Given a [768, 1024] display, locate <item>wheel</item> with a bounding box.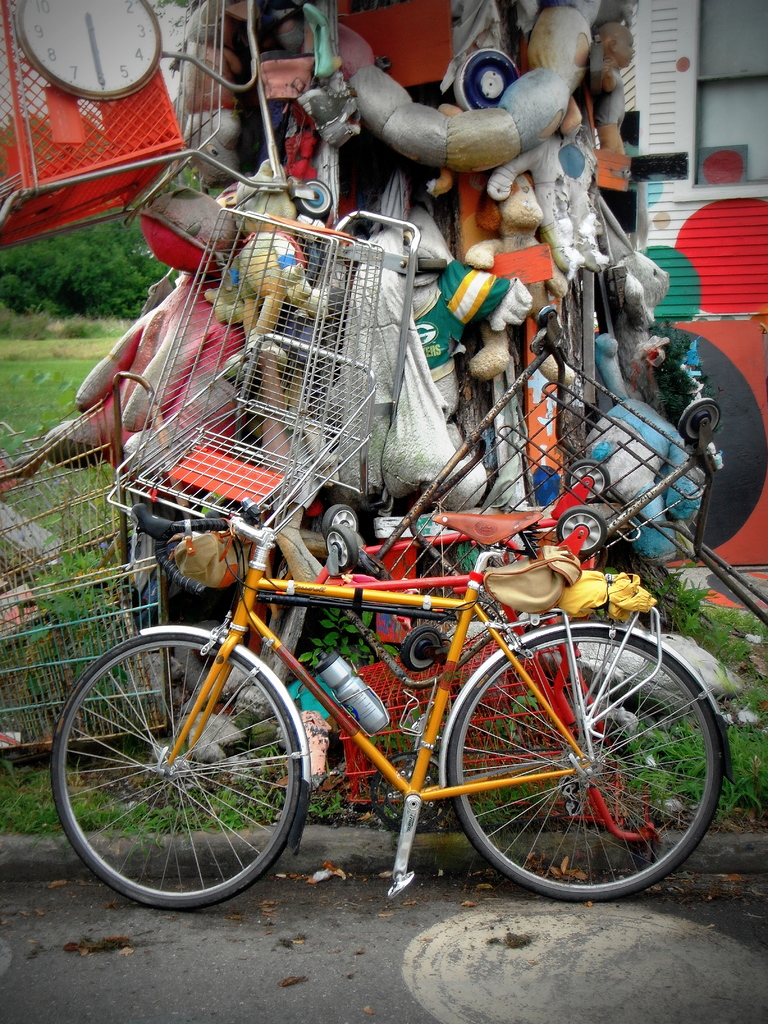
Located: {"x1": 446, "y1": 621, "x2": 726, "y2": 905}.
